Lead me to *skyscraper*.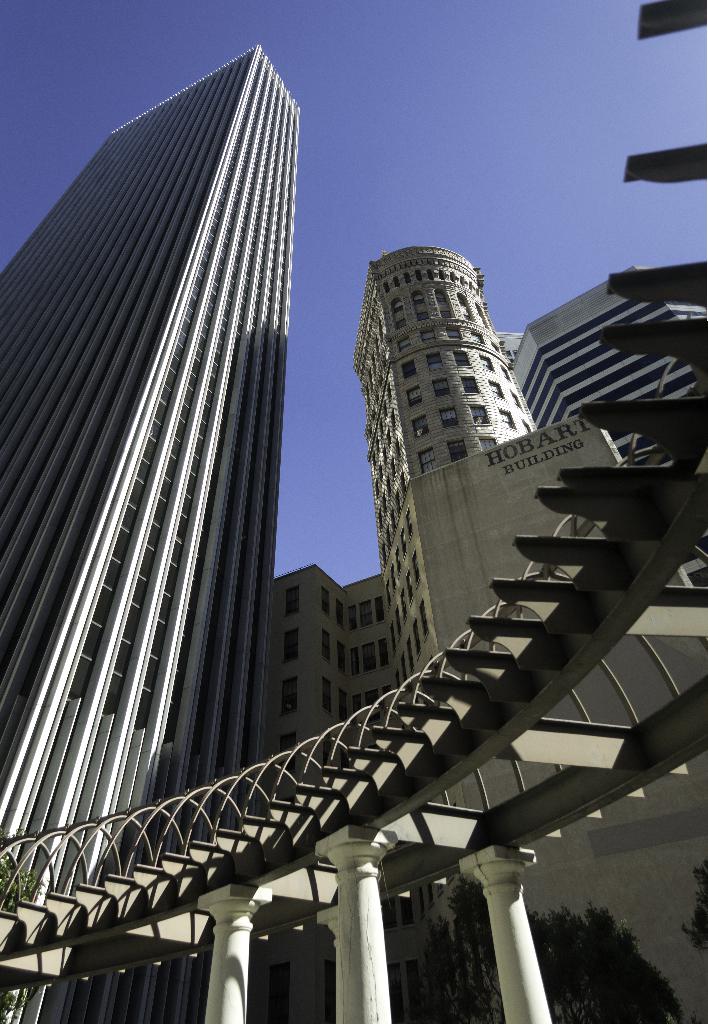
Lead to detection(508, 269, 707, 692).
